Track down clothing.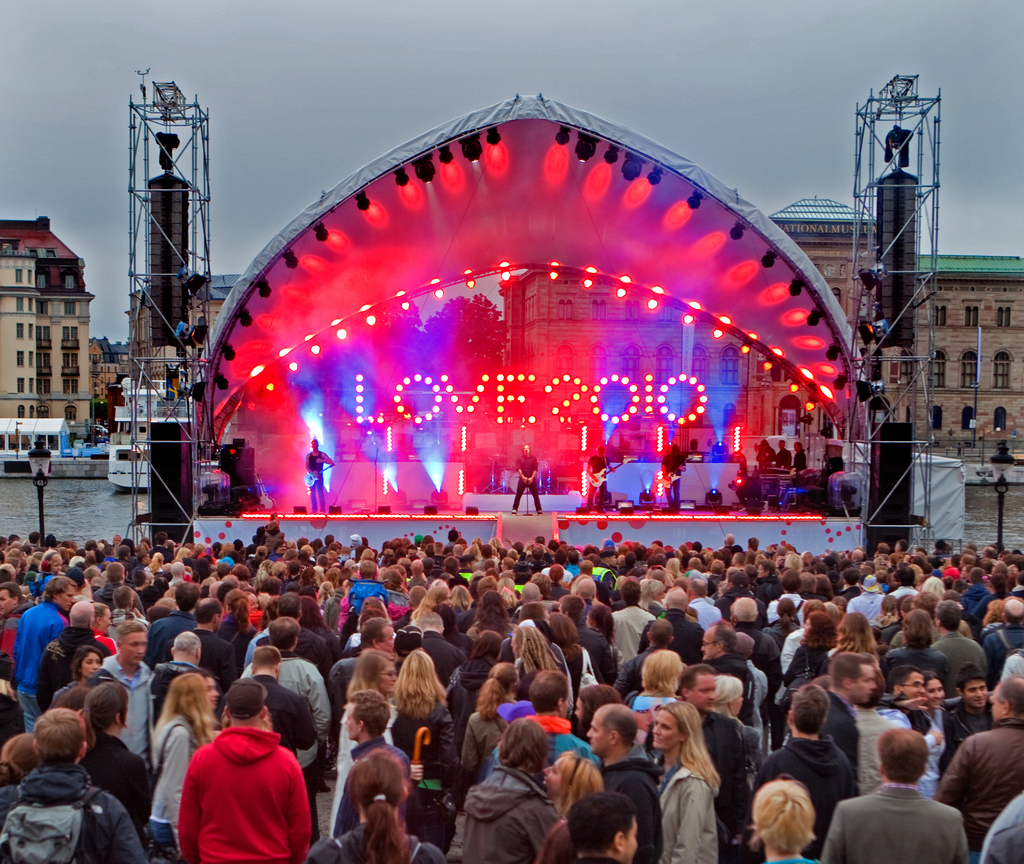
Tracked to [x1=330, y1=654, x2=358, y2=722].
